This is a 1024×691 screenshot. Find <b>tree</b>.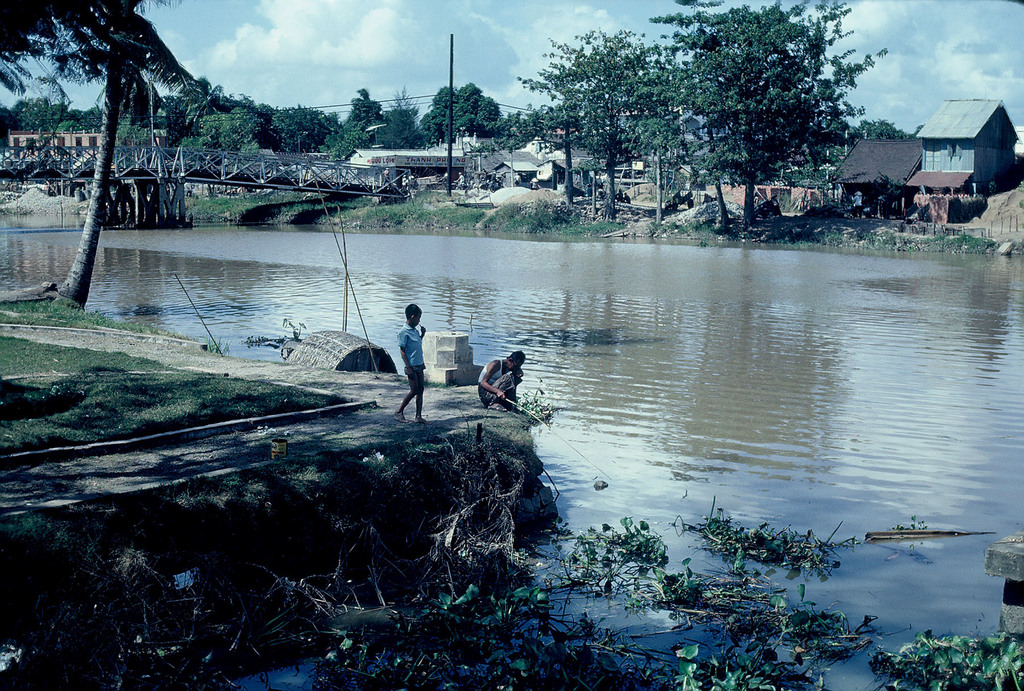
Bounding box: <bbox>762, 117, 915, 197</bbox>.
